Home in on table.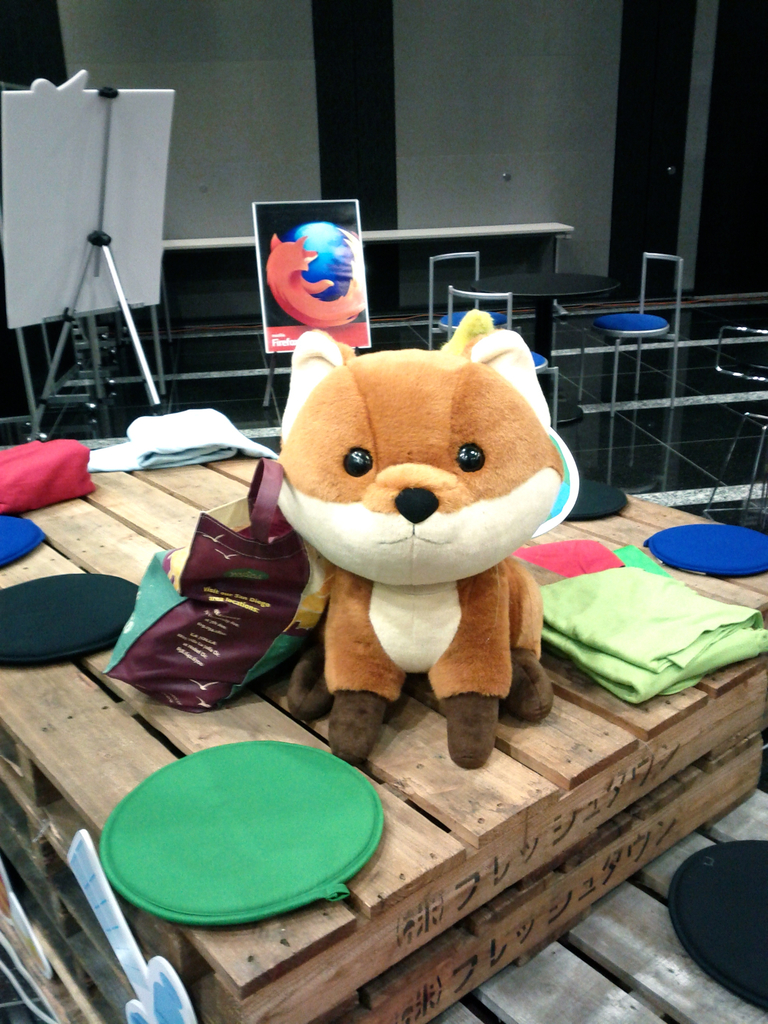
Homed in at box=[458, 266, 621, 413].
